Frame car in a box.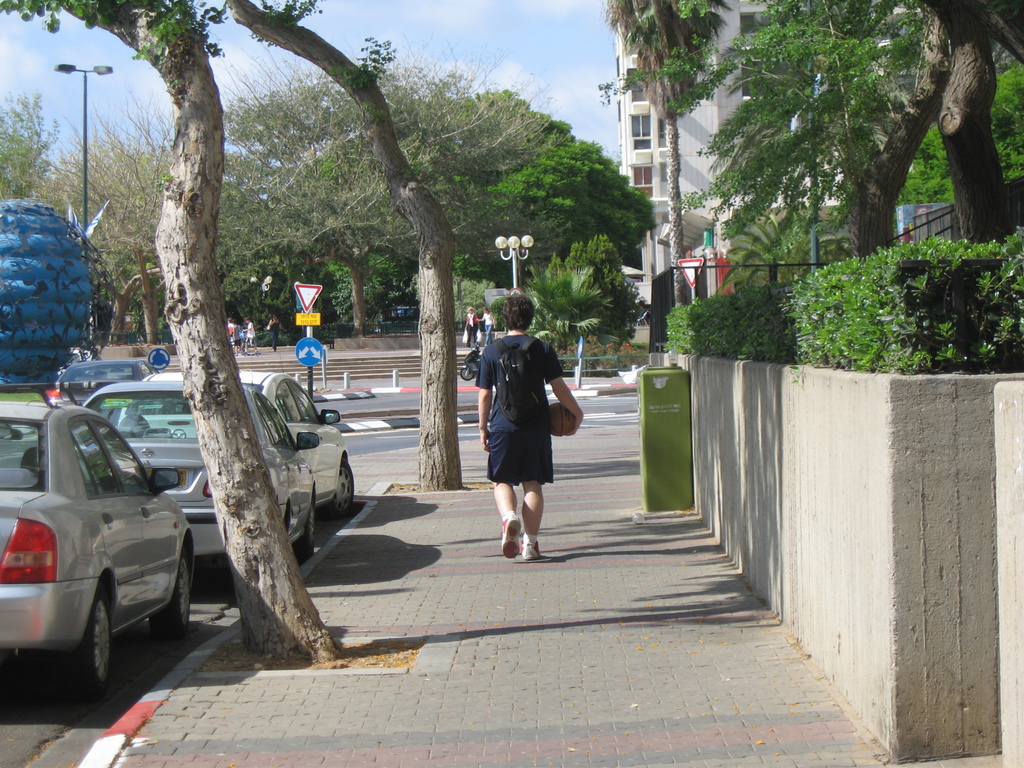
51:361:154:407.
